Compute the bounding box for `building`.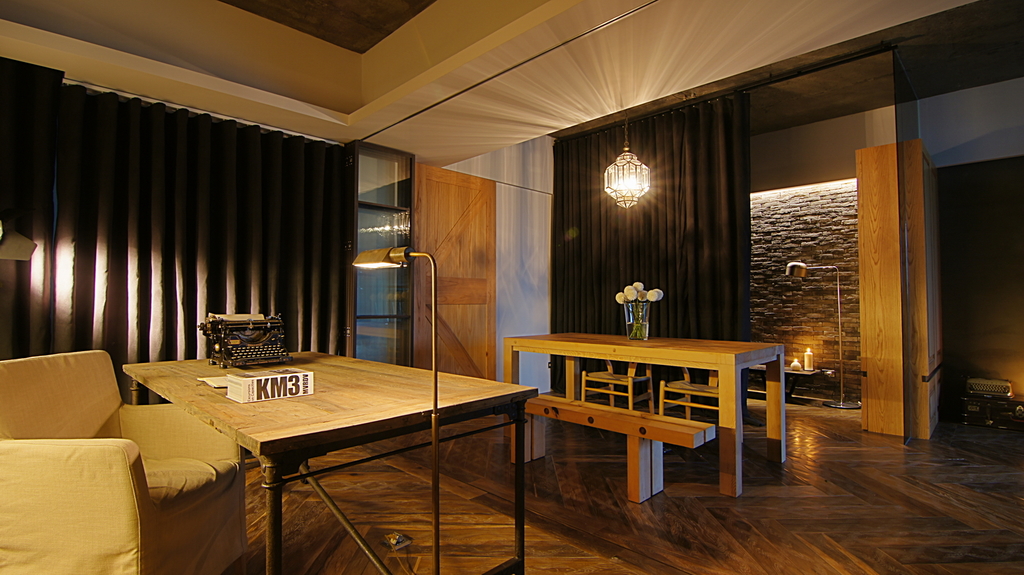
box(0, 0, 1023, 574).
